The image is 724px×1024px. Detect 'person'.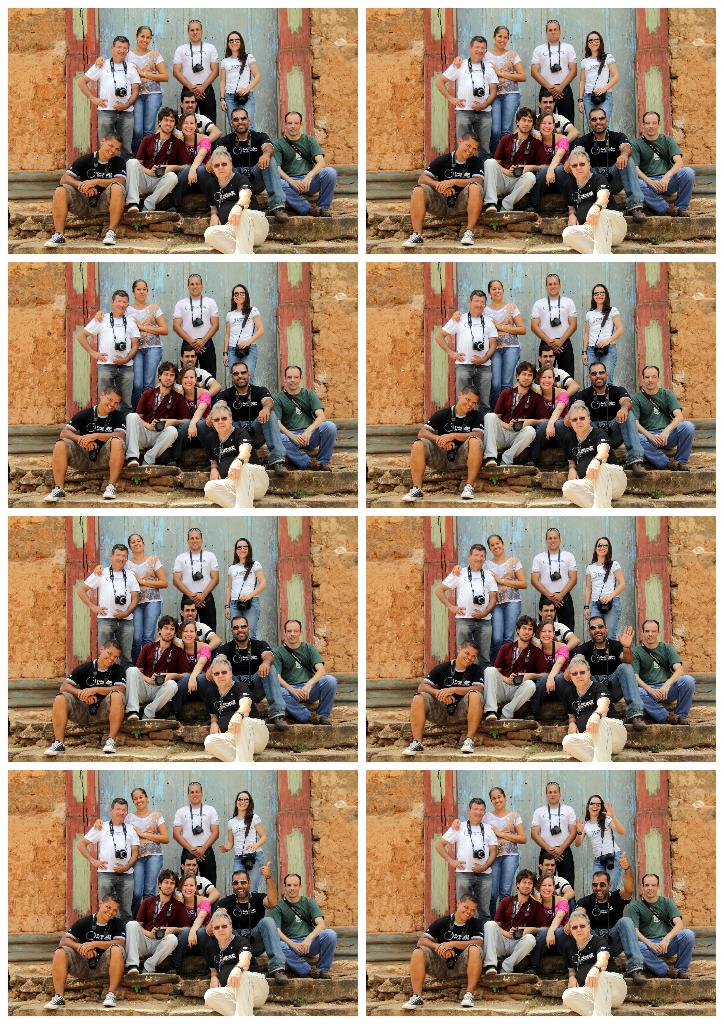
Detection: {"left": 539, "top": 371, "right": 574, "bottom": 474}.
